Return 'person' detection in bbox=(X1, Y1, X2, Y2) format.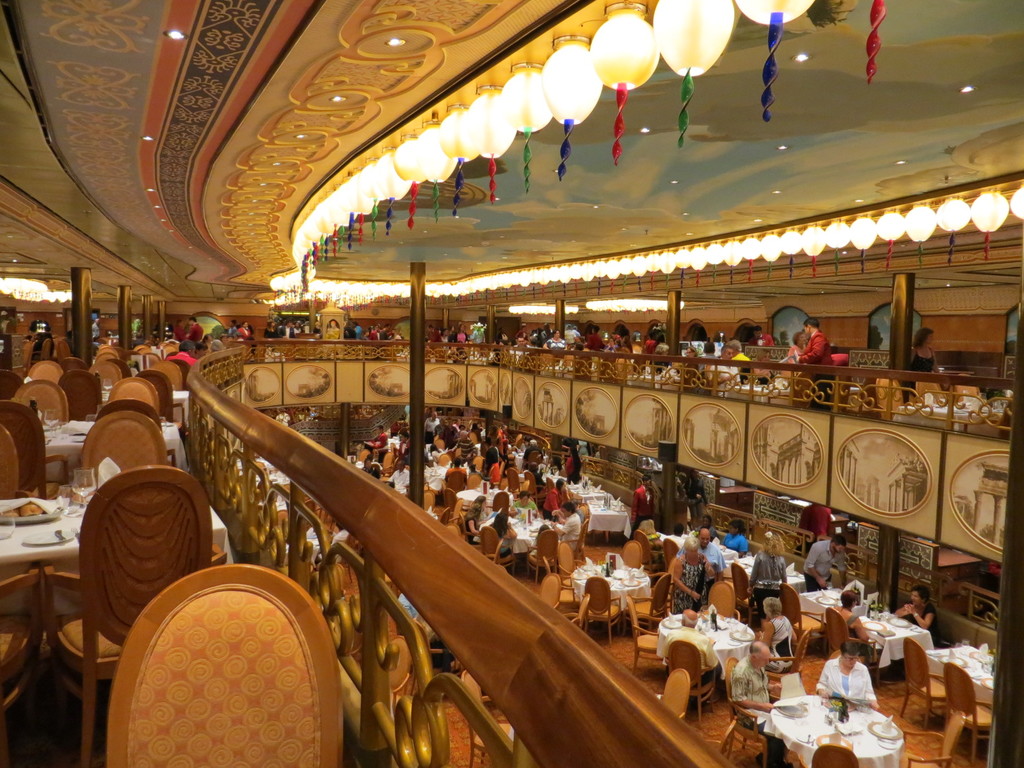
bbox=(392, 413, 410, 426).
